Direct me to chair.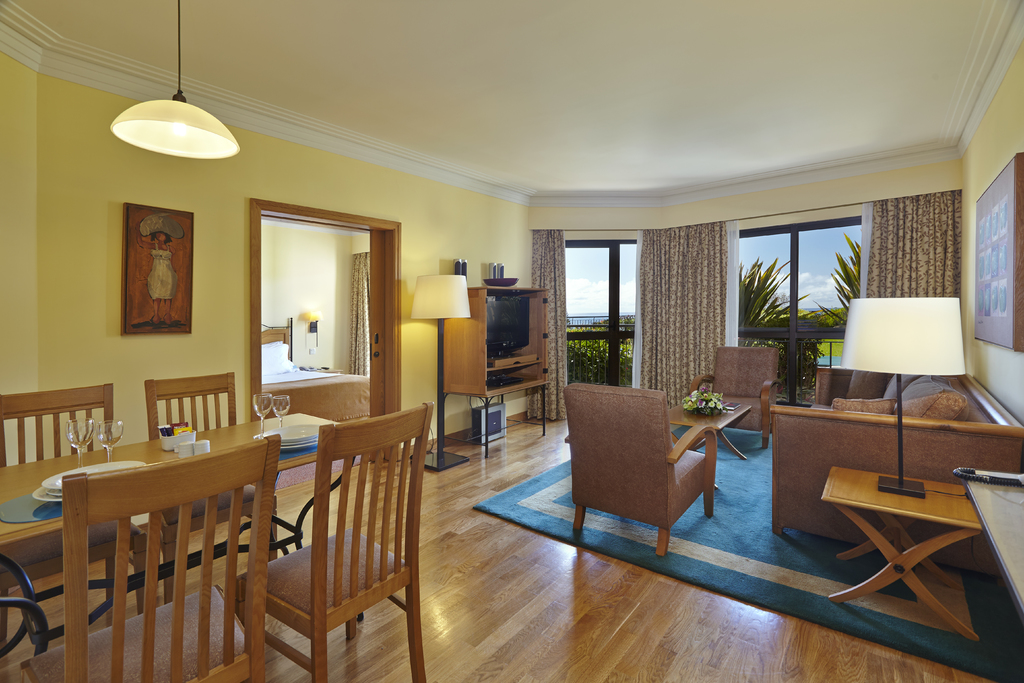
Direction: 229,400,430,682.
